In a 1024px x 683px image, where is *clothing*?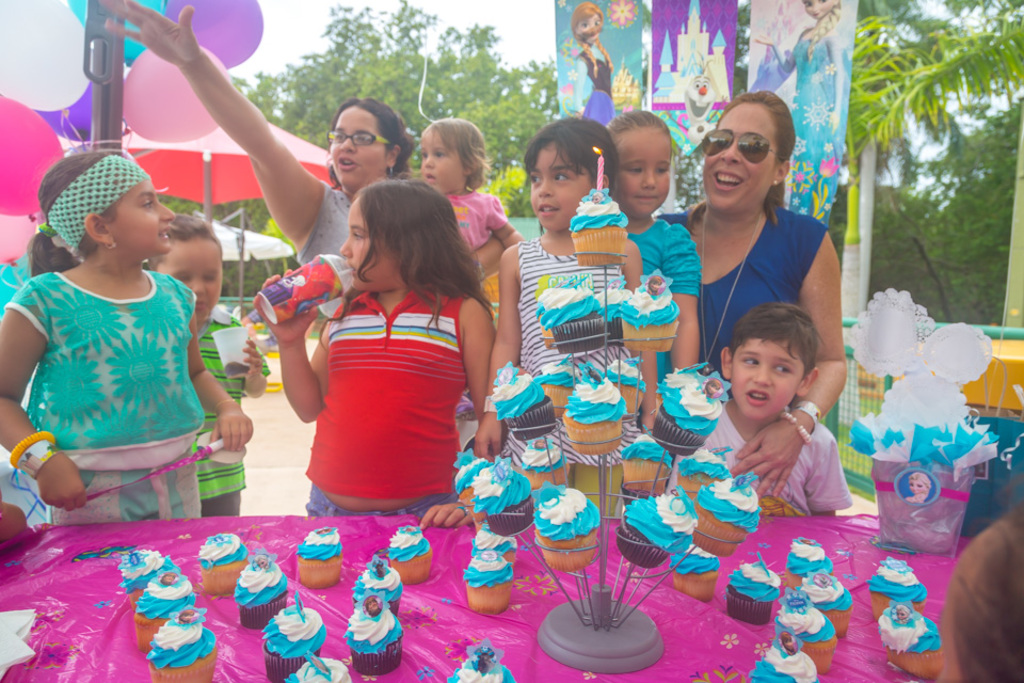
left=753, top=27, right=849, bottom=206.
